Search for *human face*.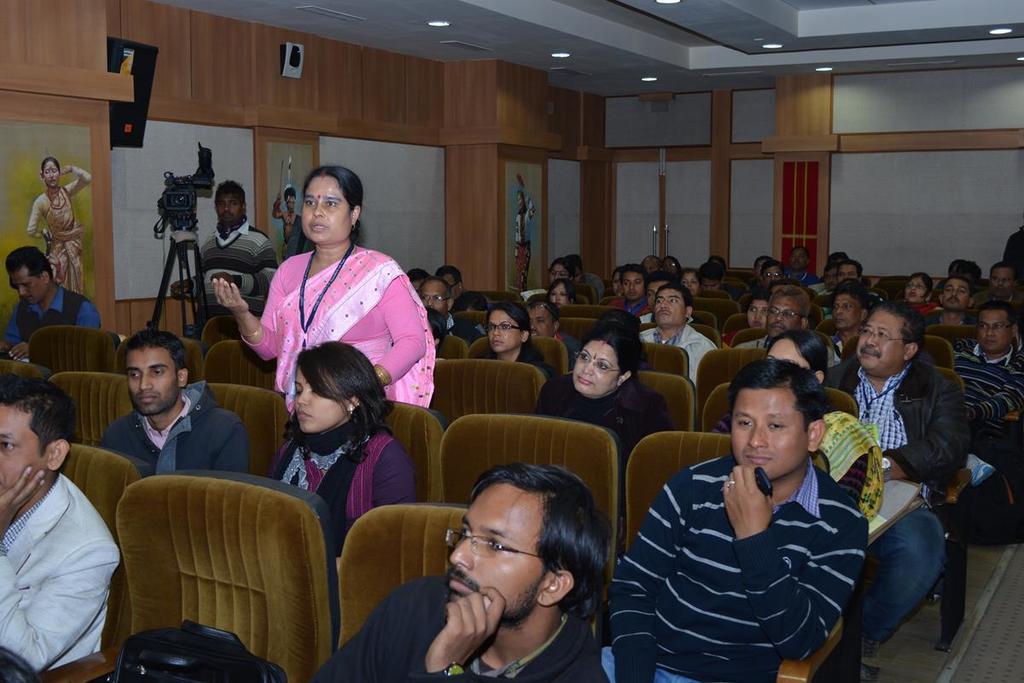
Found at x1=855 y1=306 x2=906 y2=376.
